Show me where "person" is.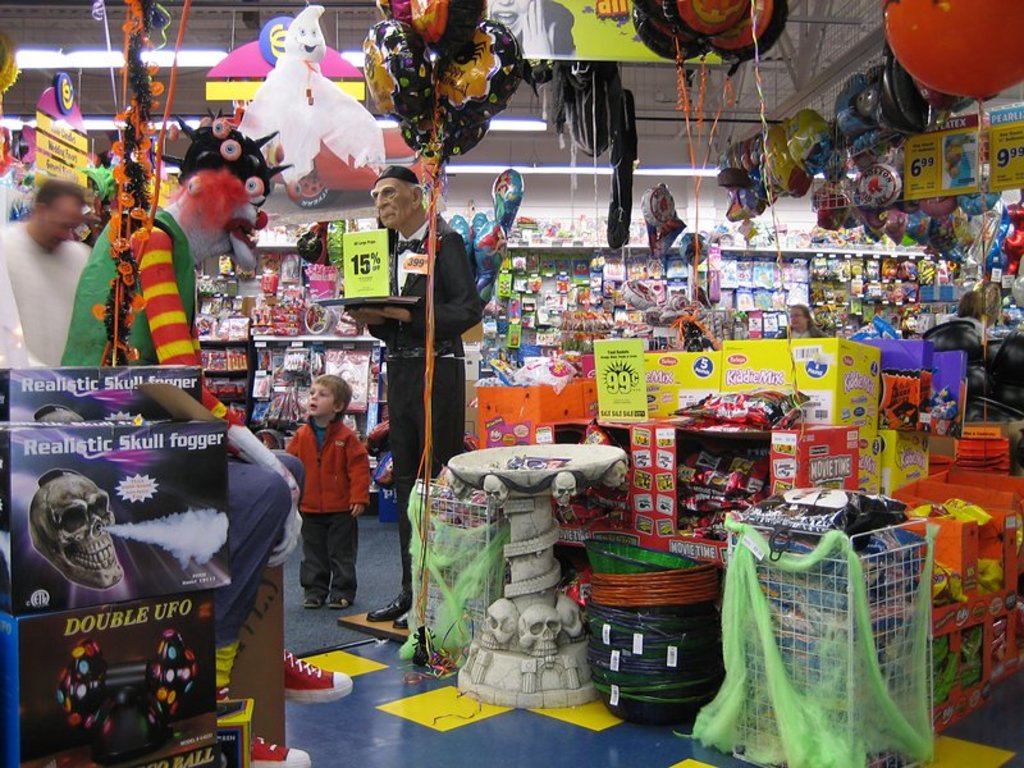
"person" is at 296:221:333:287.
